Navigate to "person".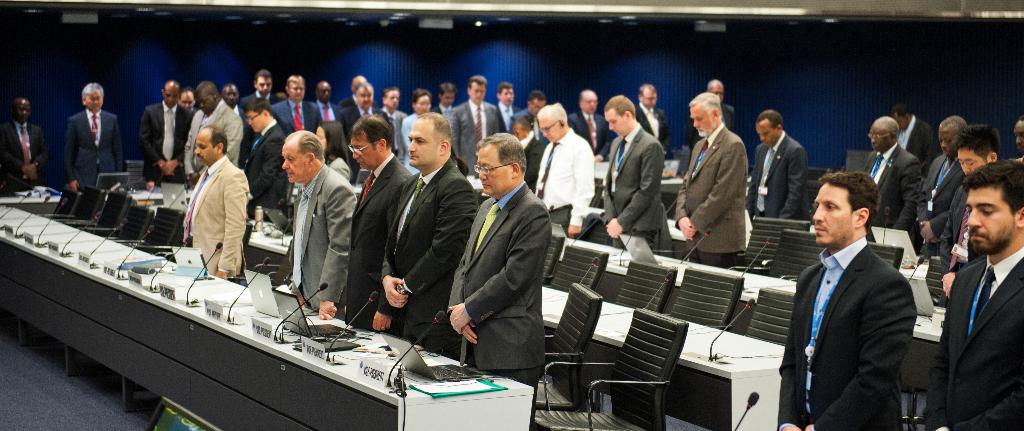
Navigation target: [913,114,966,255].
